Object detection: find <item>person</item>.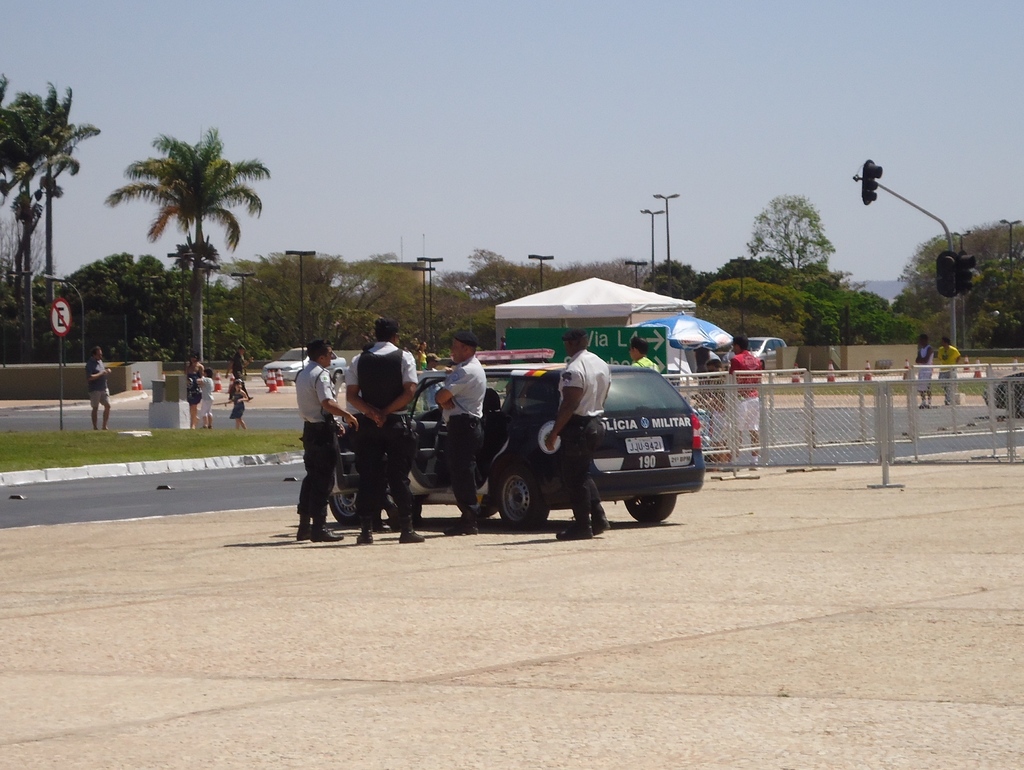
crop(728, 333, 755, 463).
